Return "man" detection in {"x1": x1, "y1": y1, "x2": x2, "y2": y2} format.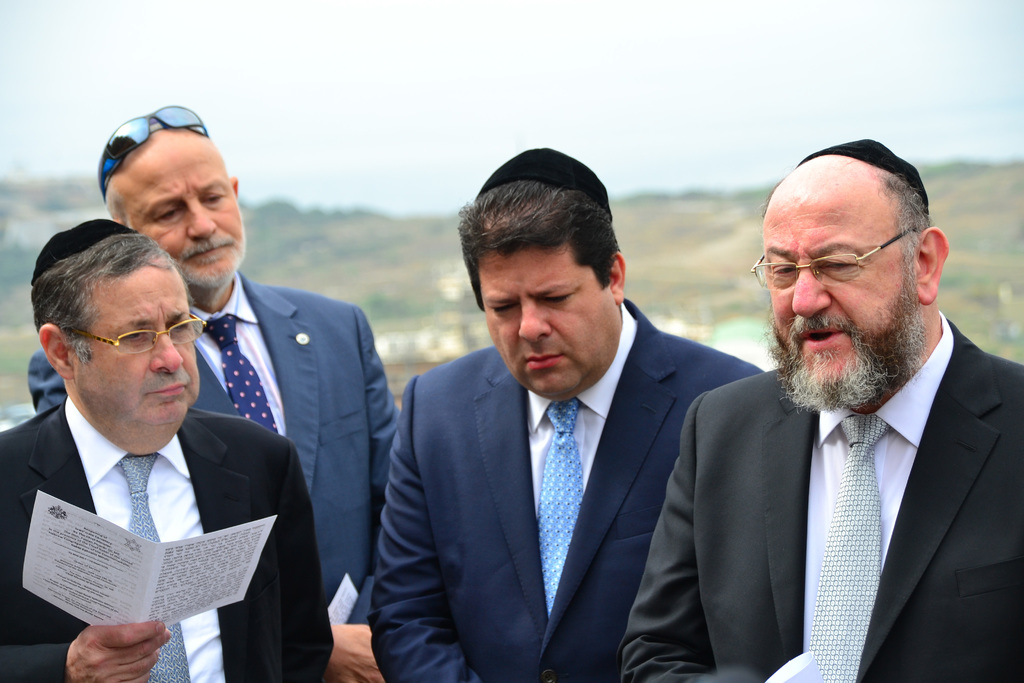
{"x1": 618, "y1": 138, "x2": 1023, "y2": 682}.
